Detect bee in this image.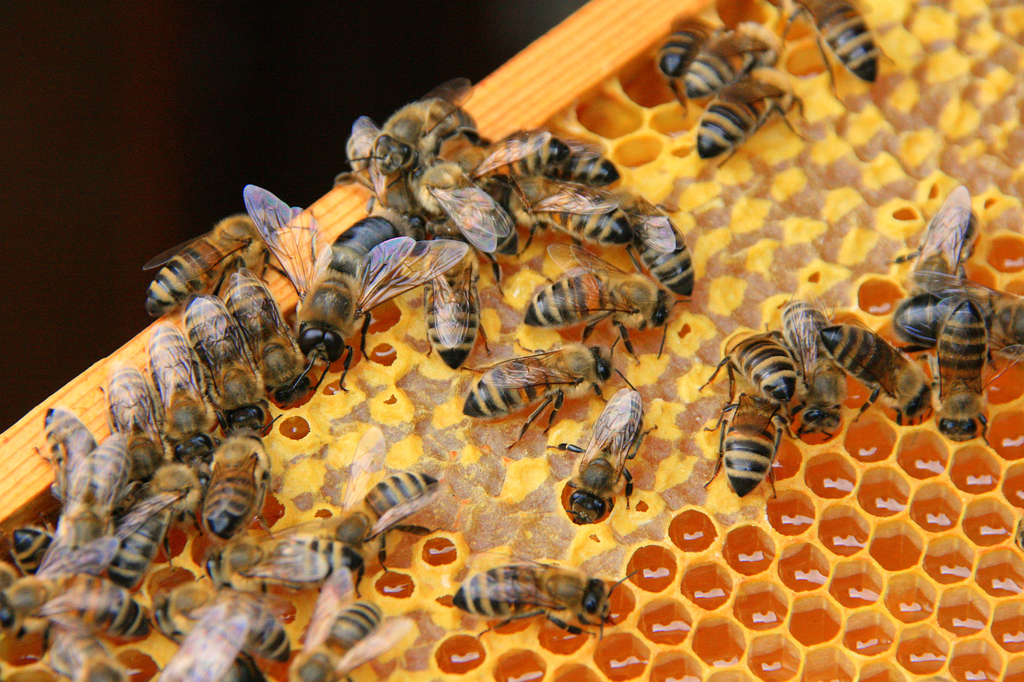
Detection: 452, 326, 612, 450.
